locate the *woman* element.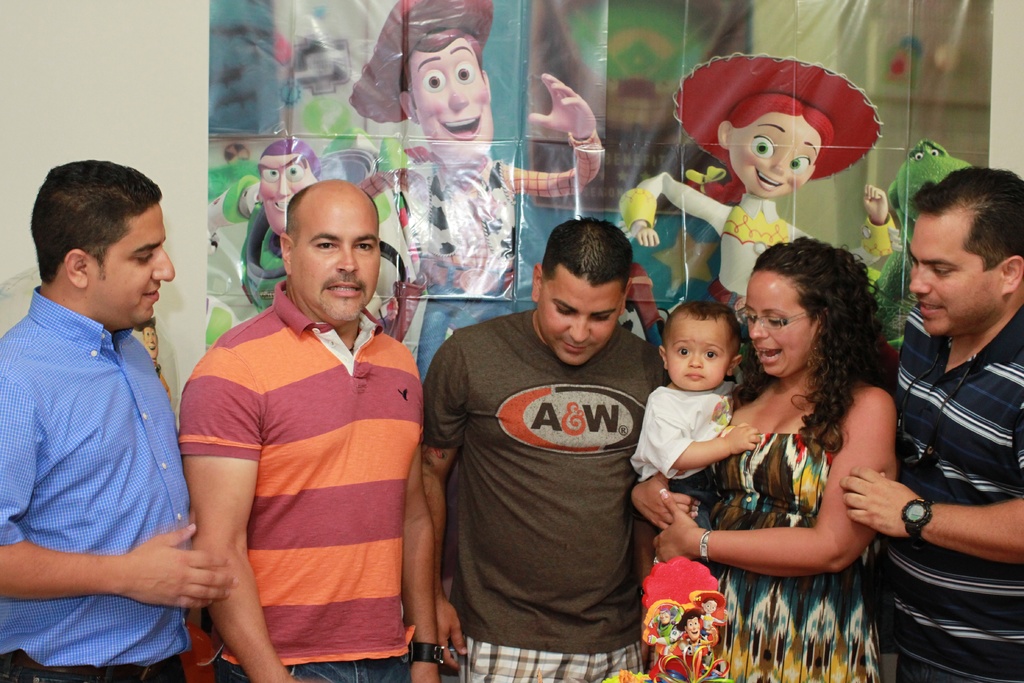
Element bbox: box(691, 231, 922, 675).
